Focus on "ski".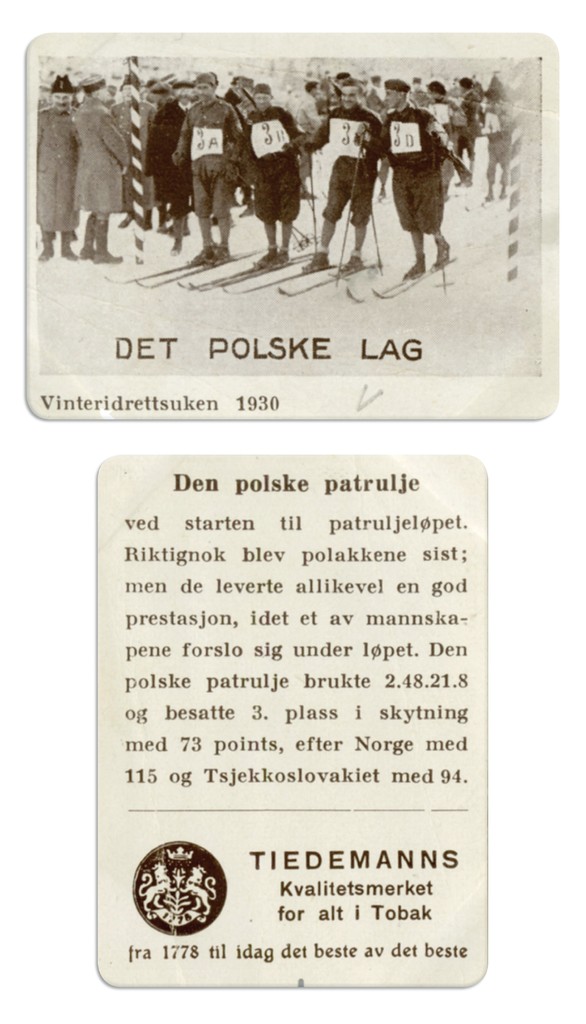
Focused at (347,256,455,301).
